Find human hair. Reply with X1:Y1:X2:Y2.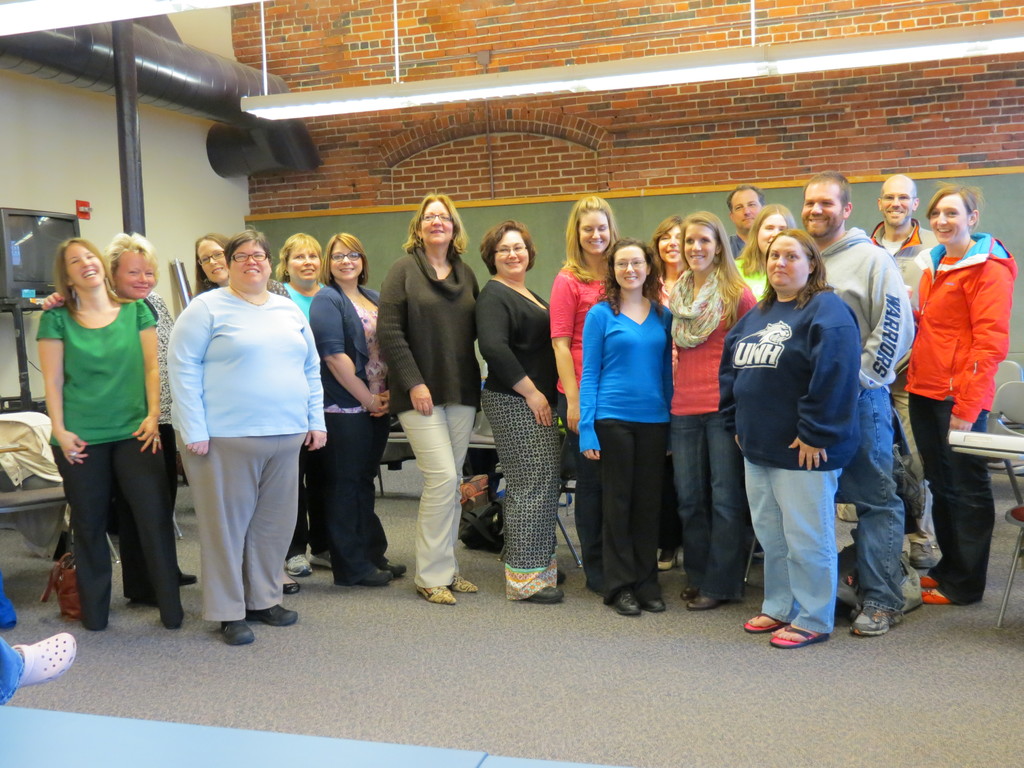
561:195:622:286.
